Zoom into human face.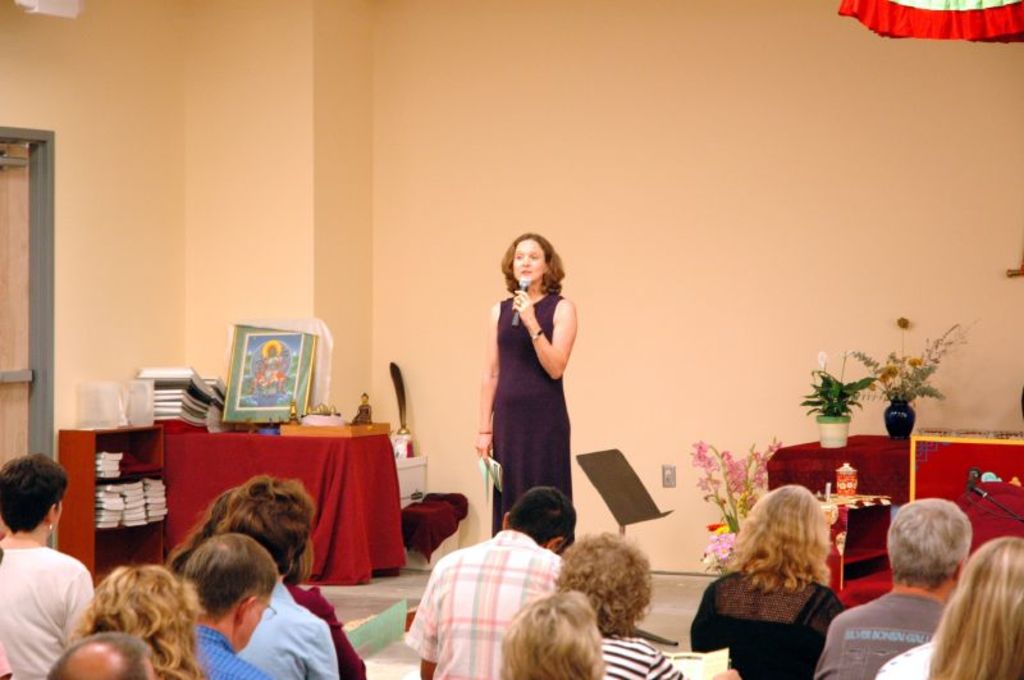
Zoom target: [x1=509, y1=238, x2=547, y2=283].
